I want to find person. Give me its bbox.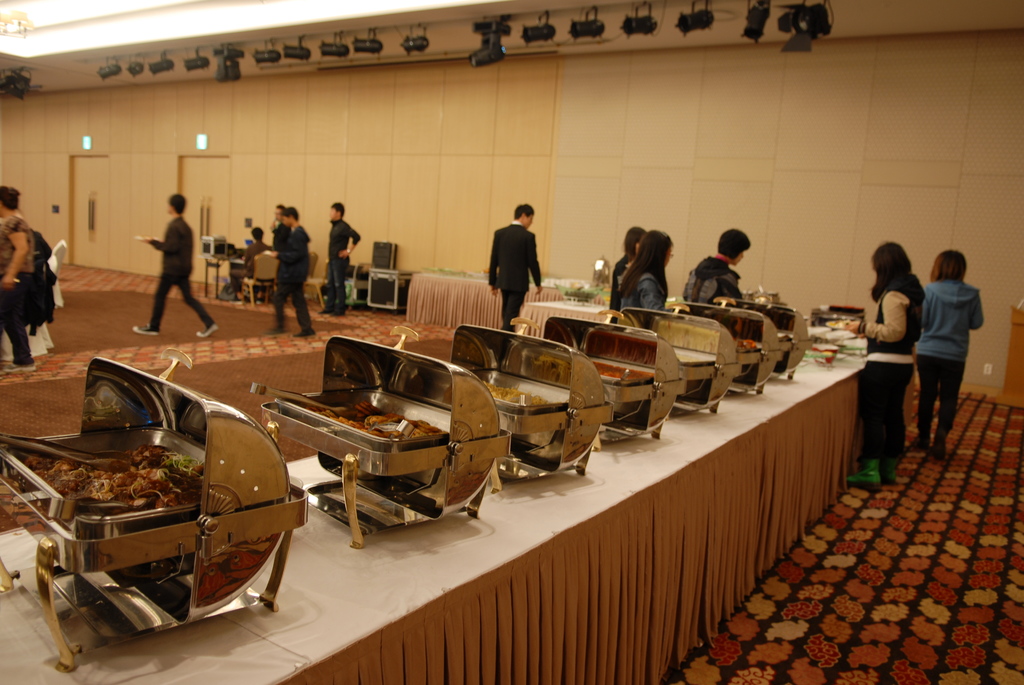
[132, 189, 218, 338].
